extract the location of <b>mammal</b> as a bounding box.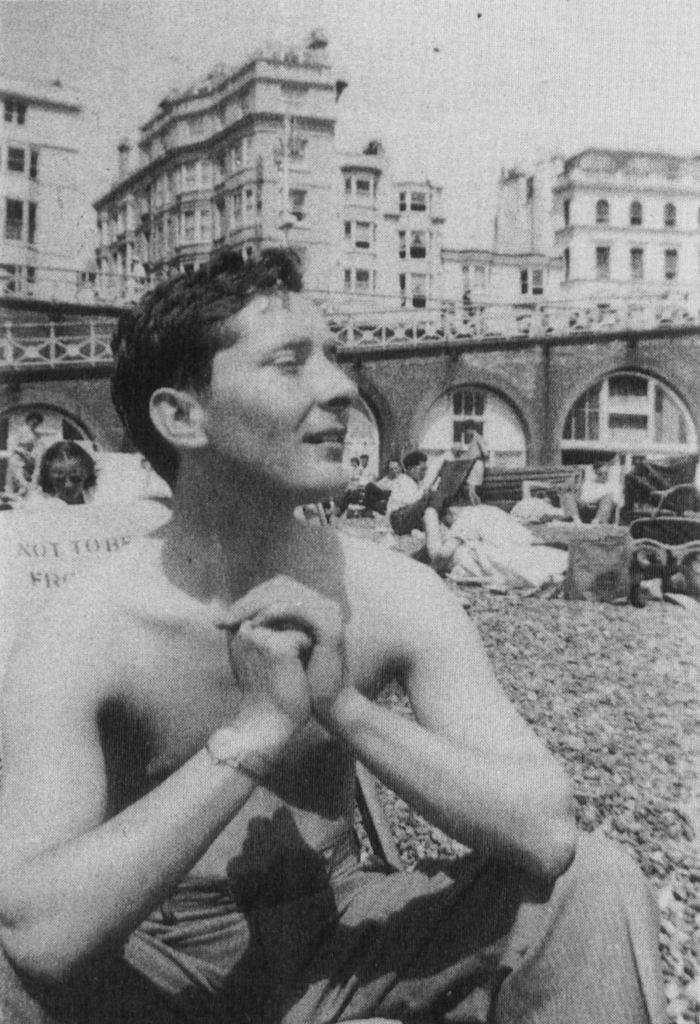
[x1=23, y1=436, x2=98, y2=510].
